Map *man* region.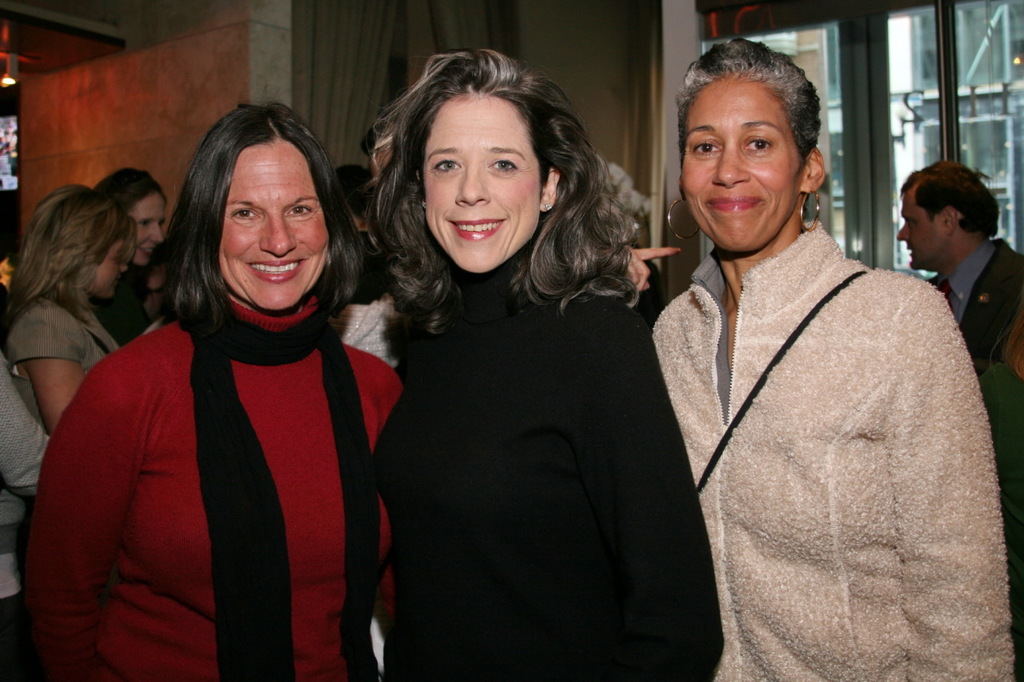
Mapped to 889/153/1023/362.
